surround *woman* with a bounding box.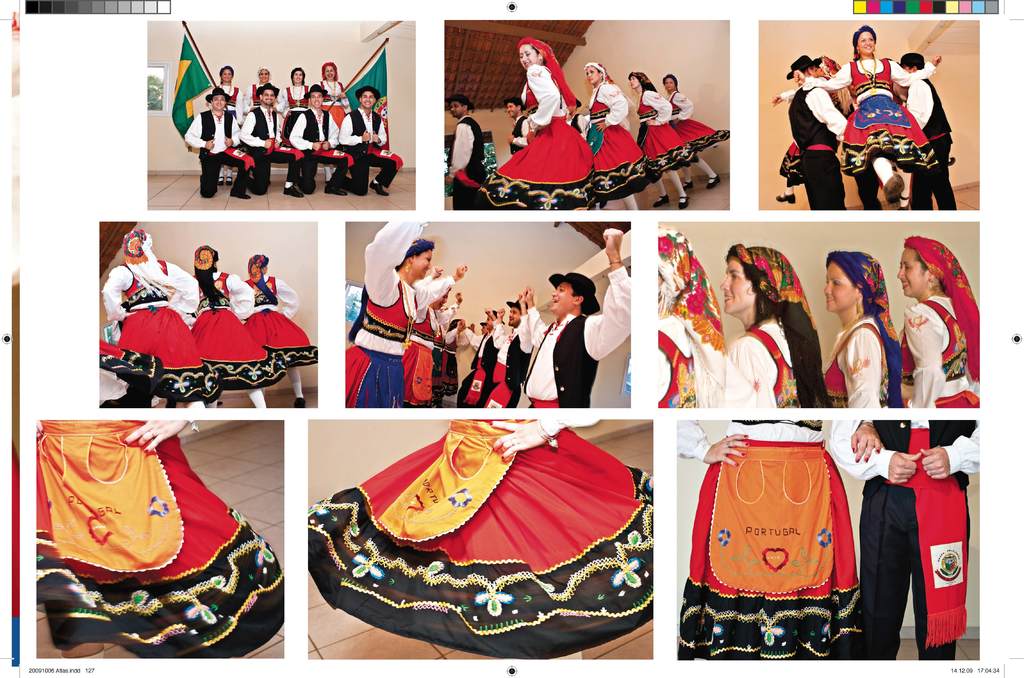
bbox(771, 22, 943, 211).
